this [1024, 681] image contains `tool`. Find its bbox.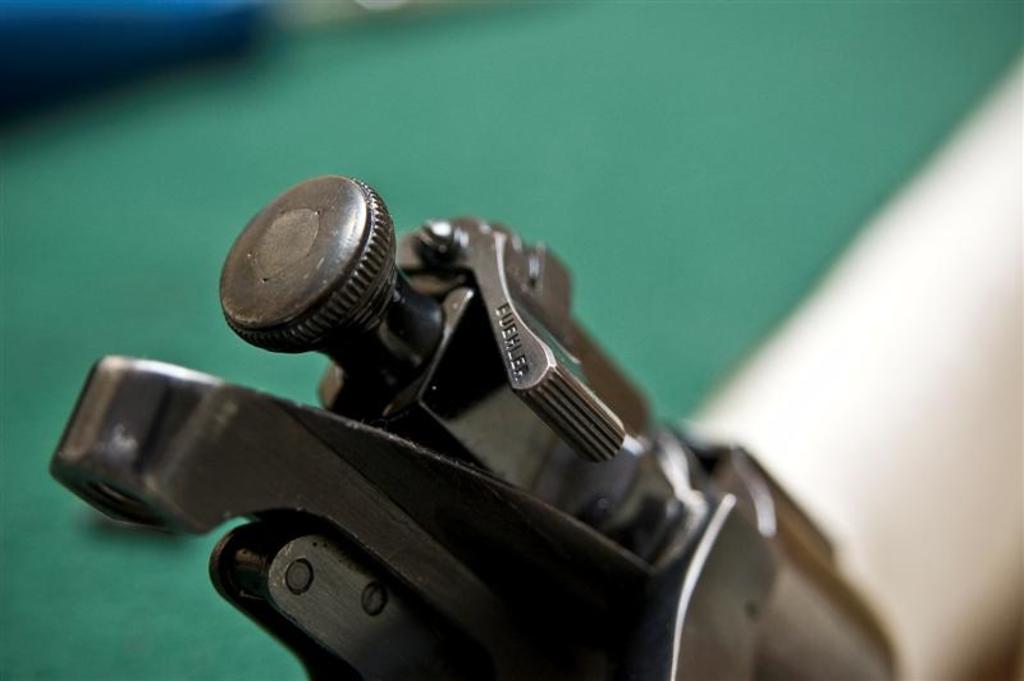
x1=50, y1=173, x2=892, y2=680.
